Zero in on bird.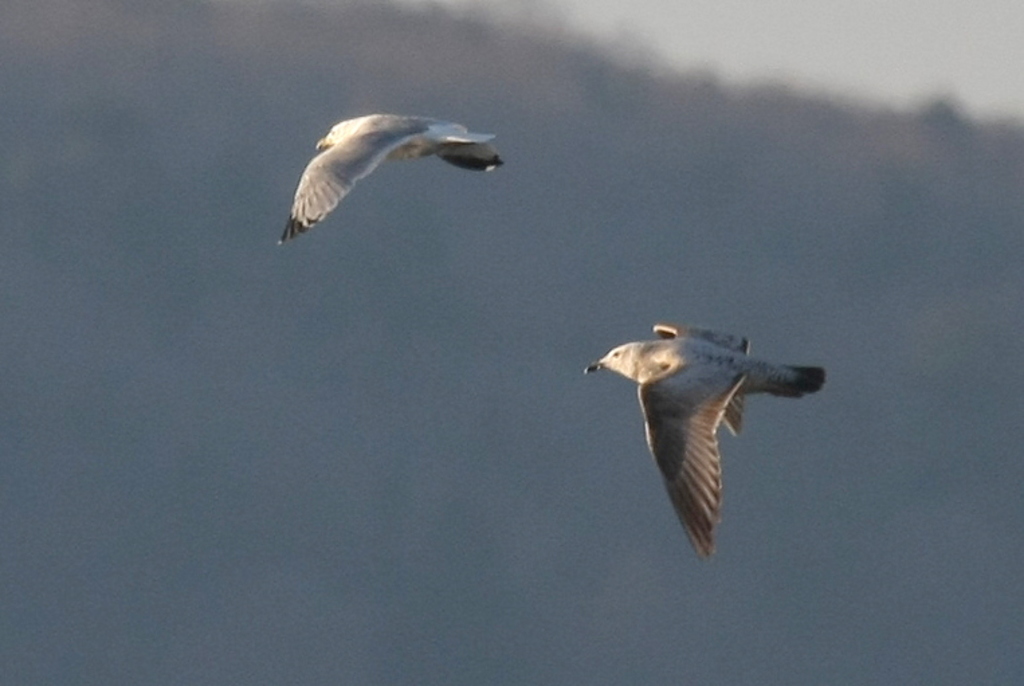
Zeroed in: [x1=283, y1=107, x2=499, y2=236].
